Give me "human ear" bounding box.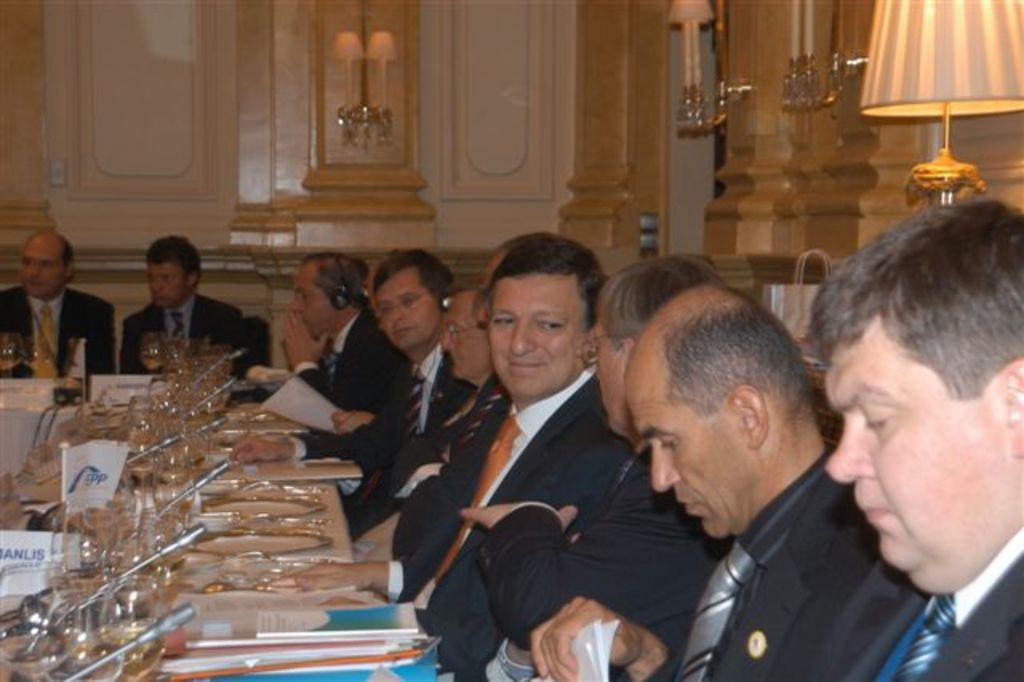
186 267 203 285.
